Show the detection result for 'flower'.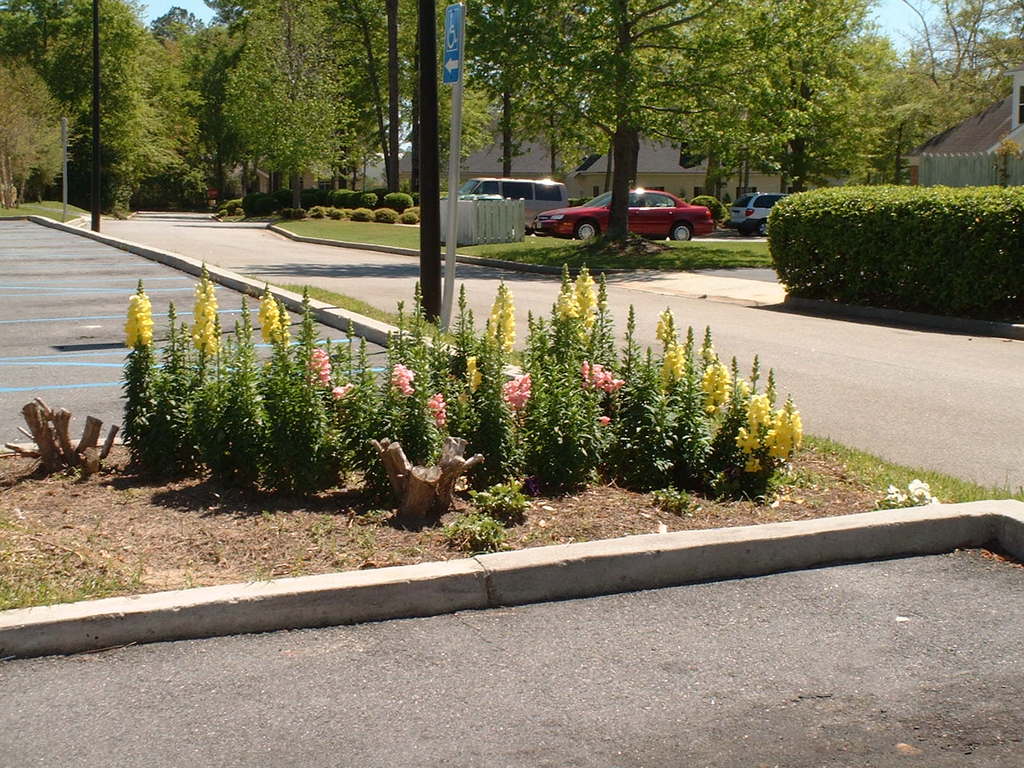
[left=505, top=373, right=531, bottom=406].
